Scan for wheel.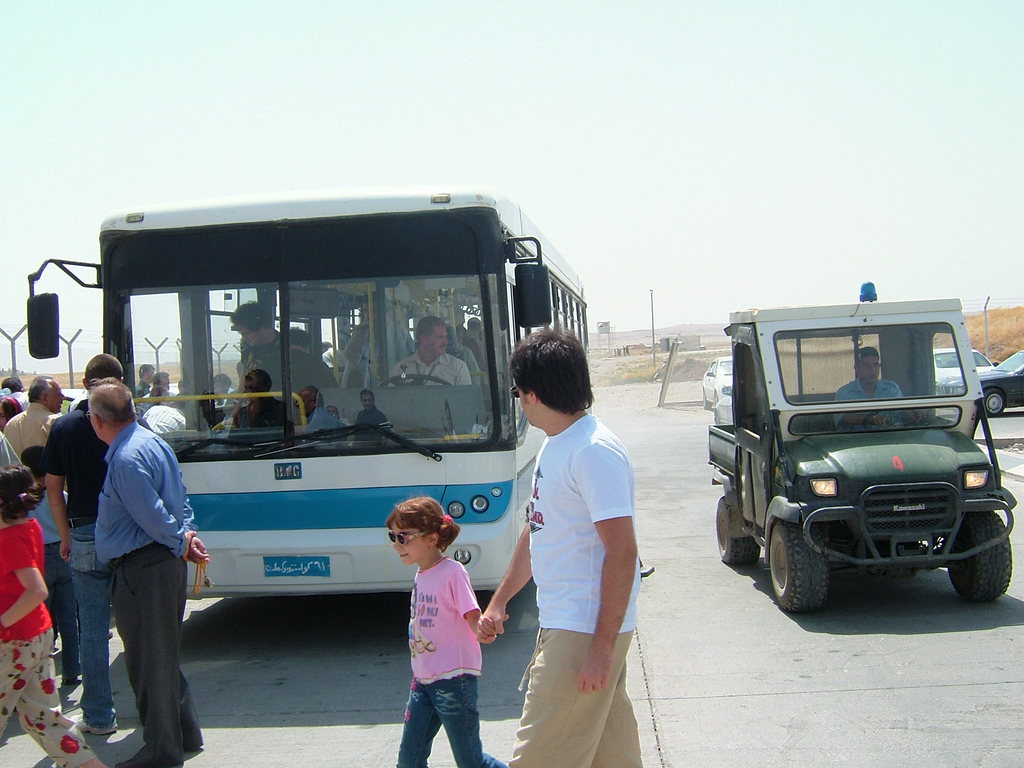
Scan result: 713, 492, 775, 568.
